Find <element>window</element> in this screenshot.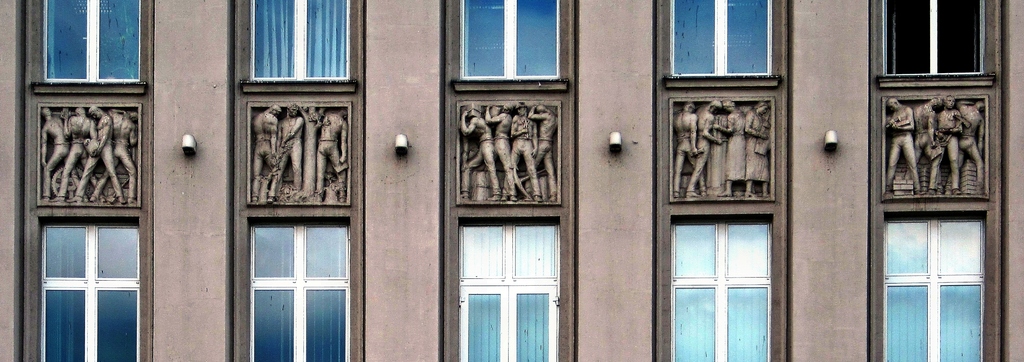
The bounding box for <element>window</element> is left=29, top=0, right=148, bottom=99.
